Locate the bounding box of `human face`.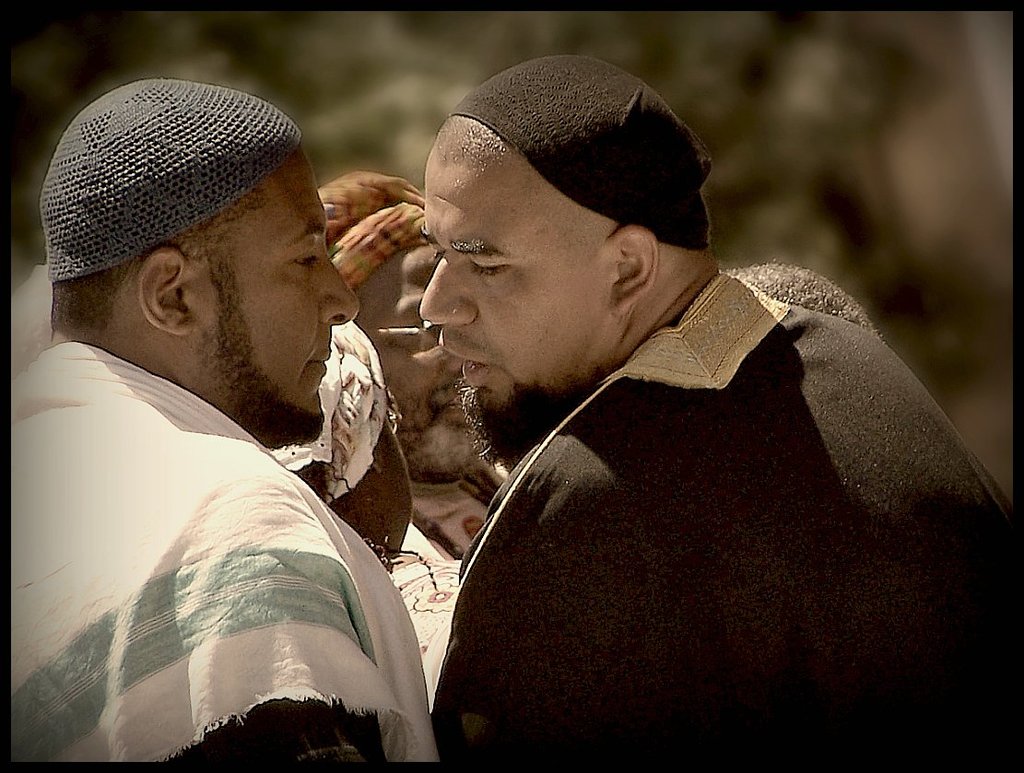
Bounding box: left=188, top=139, right=356, bottom=438.
